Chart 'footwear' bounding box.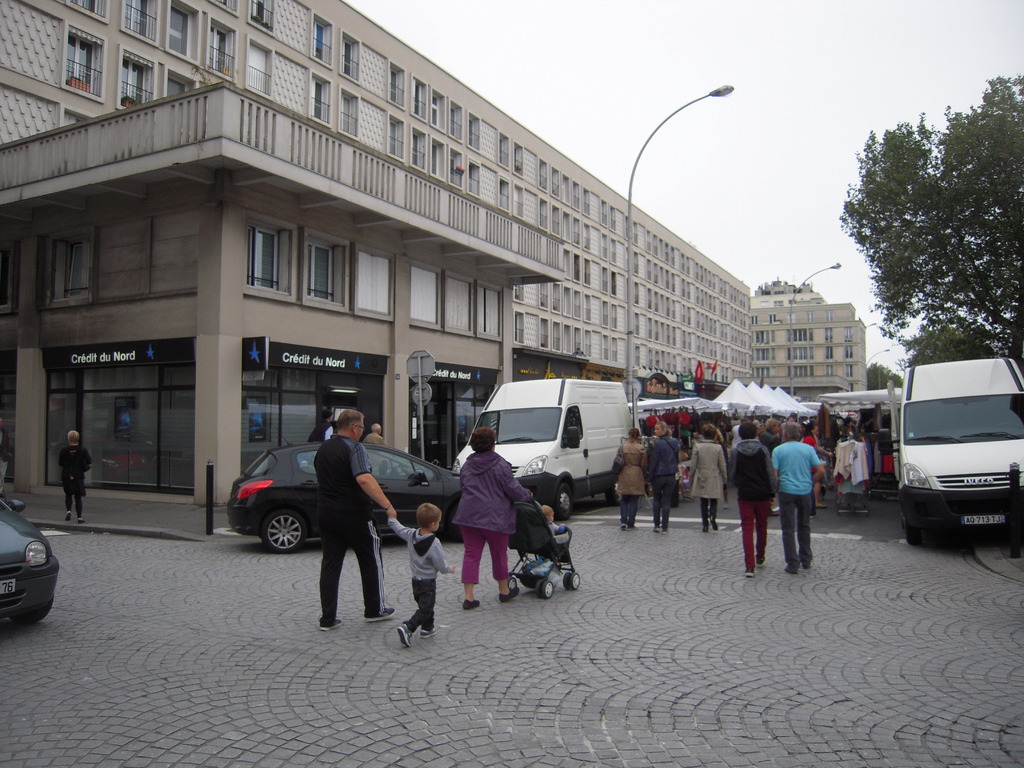
Charted: box(65, 516, 75, 520).
